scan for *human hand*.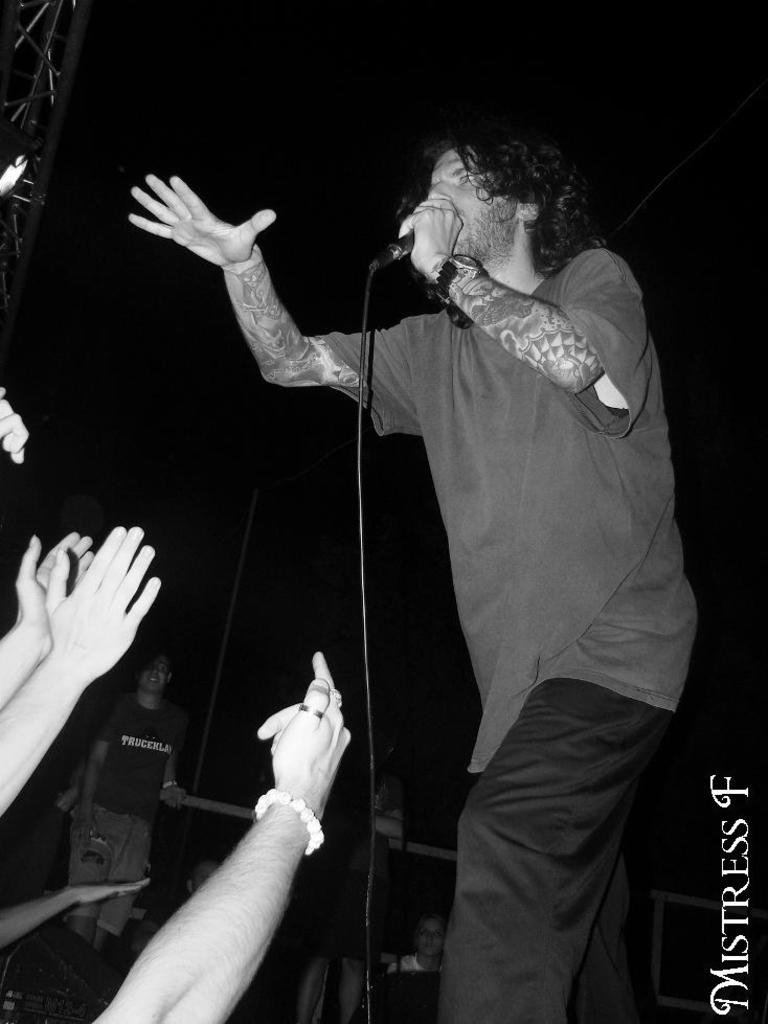
Scan result: 157/780/190/809.
